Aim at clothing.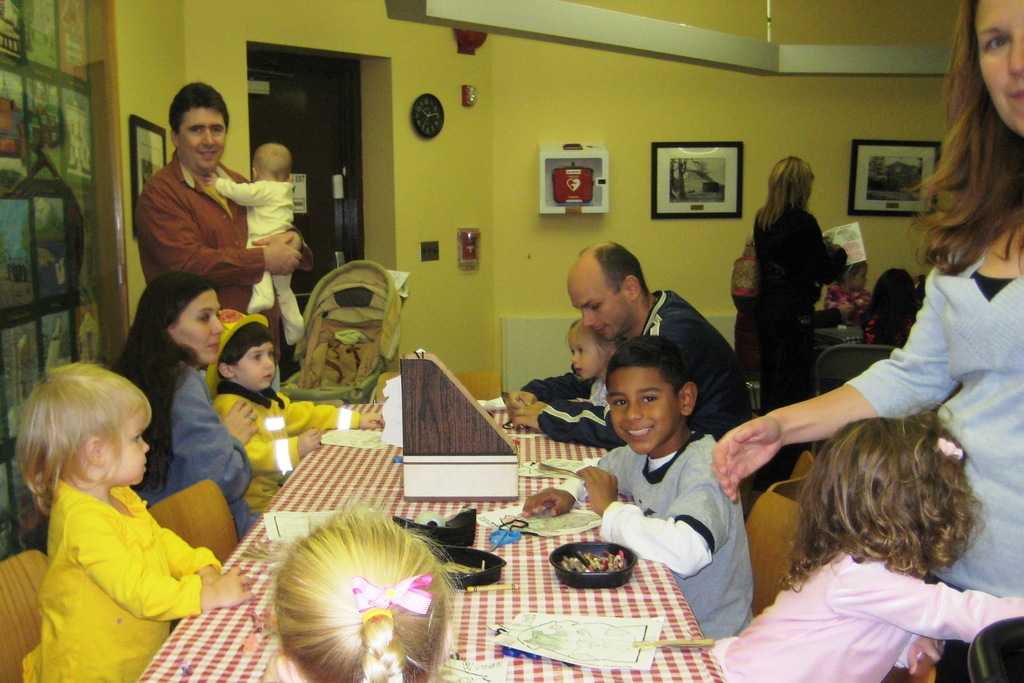
Aimed at select_region(823, 286, 870, 313).
